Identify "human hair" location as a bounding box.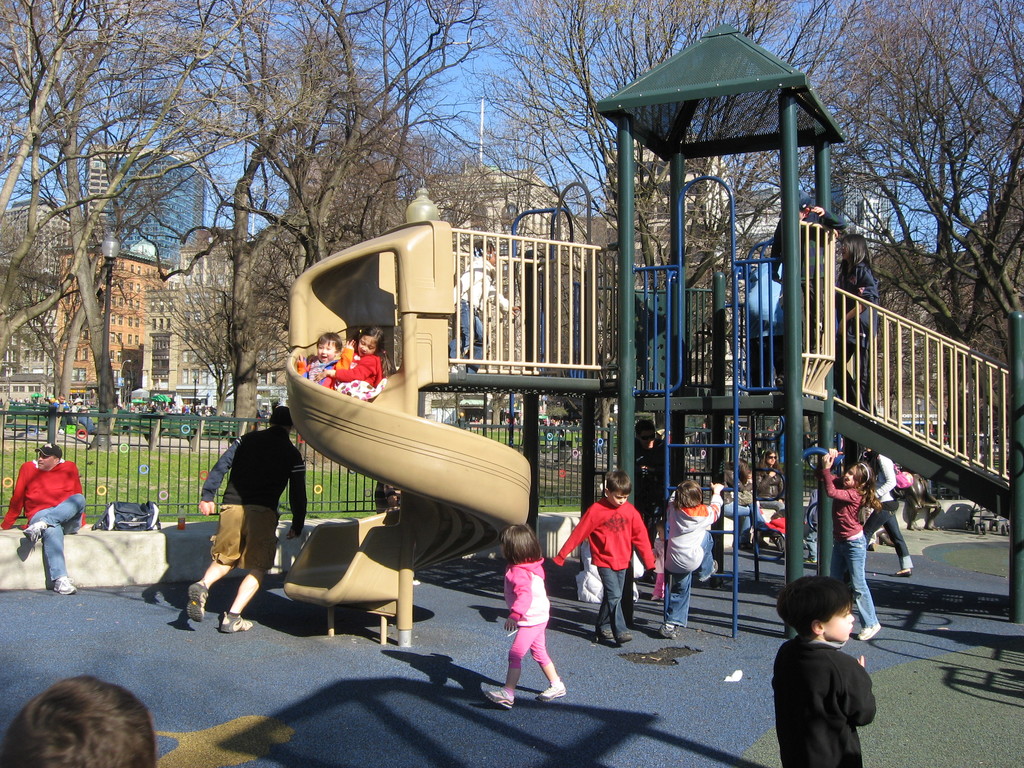
box=[317, 335, 344, 358].
